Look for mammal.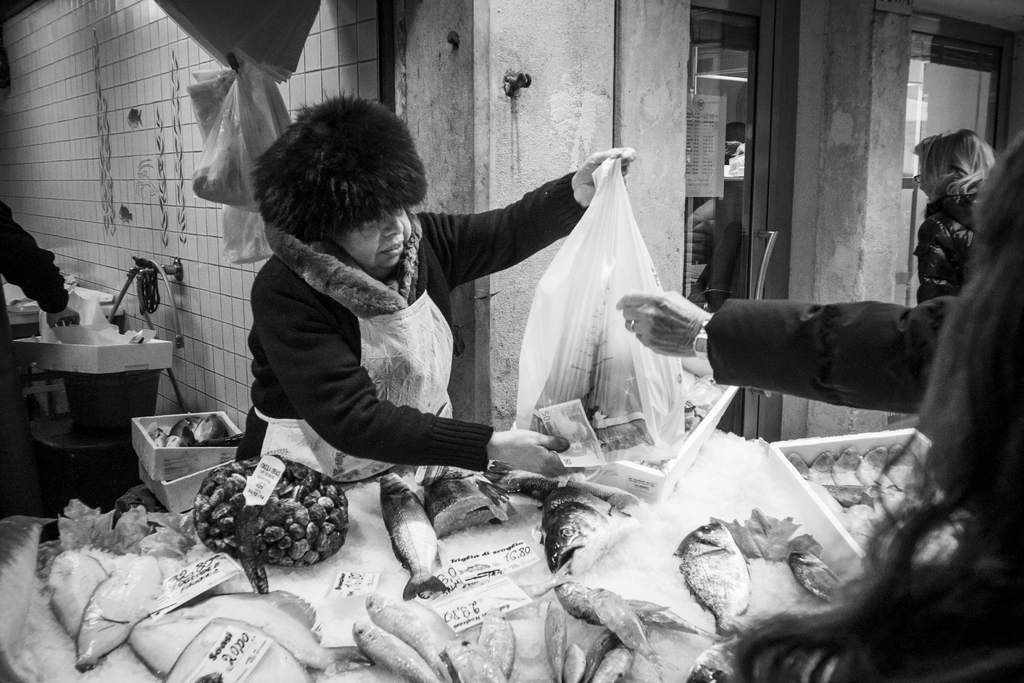
Found: pyautogui.locateOnScreen(0, 202, 83, 477).
